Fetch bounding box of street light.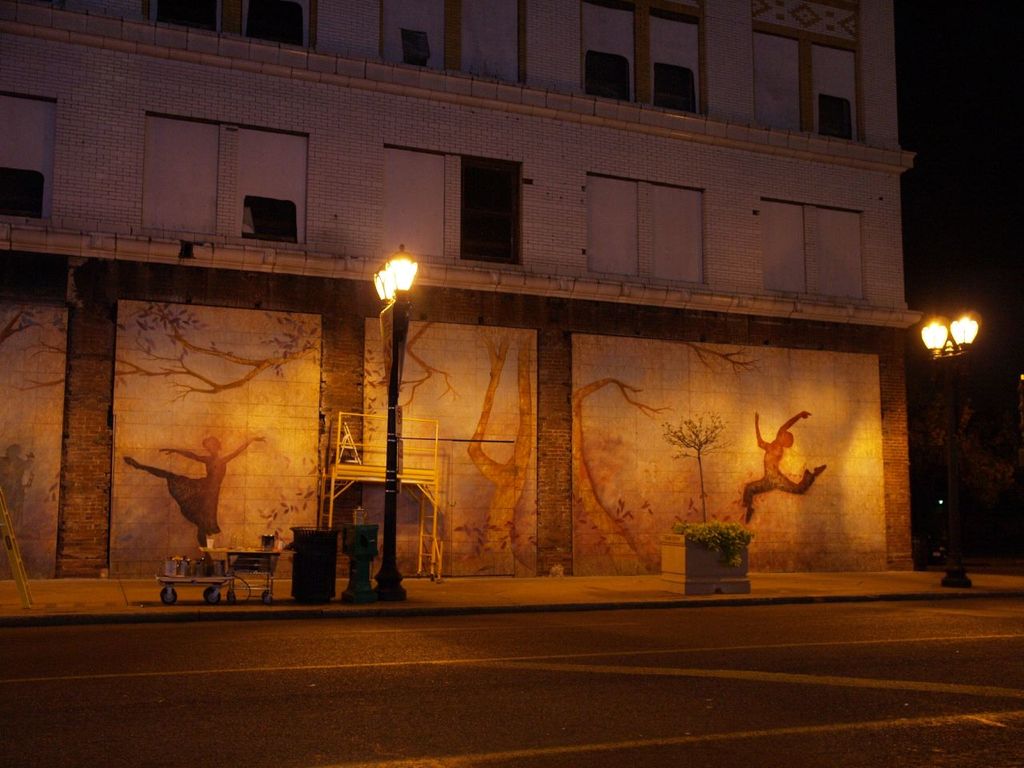
Bbox: x1=370, y1=240, x2=420, y2=600.
